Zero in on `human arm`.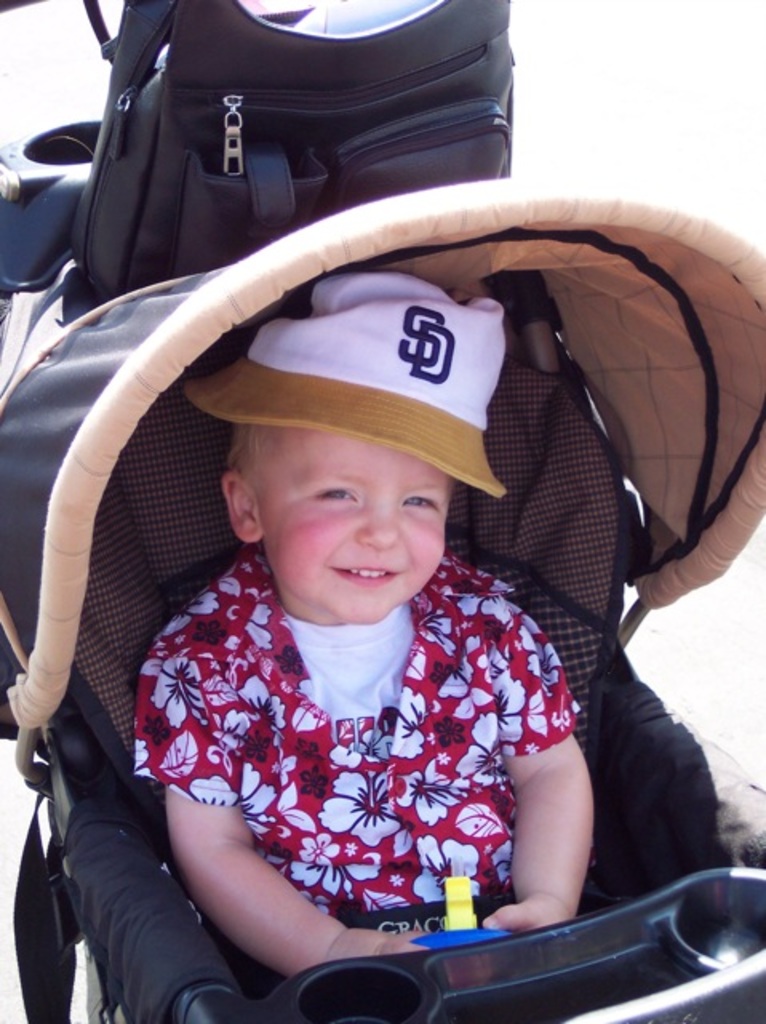
Zeroed in: l=473, t=587, r=622, b=930.
